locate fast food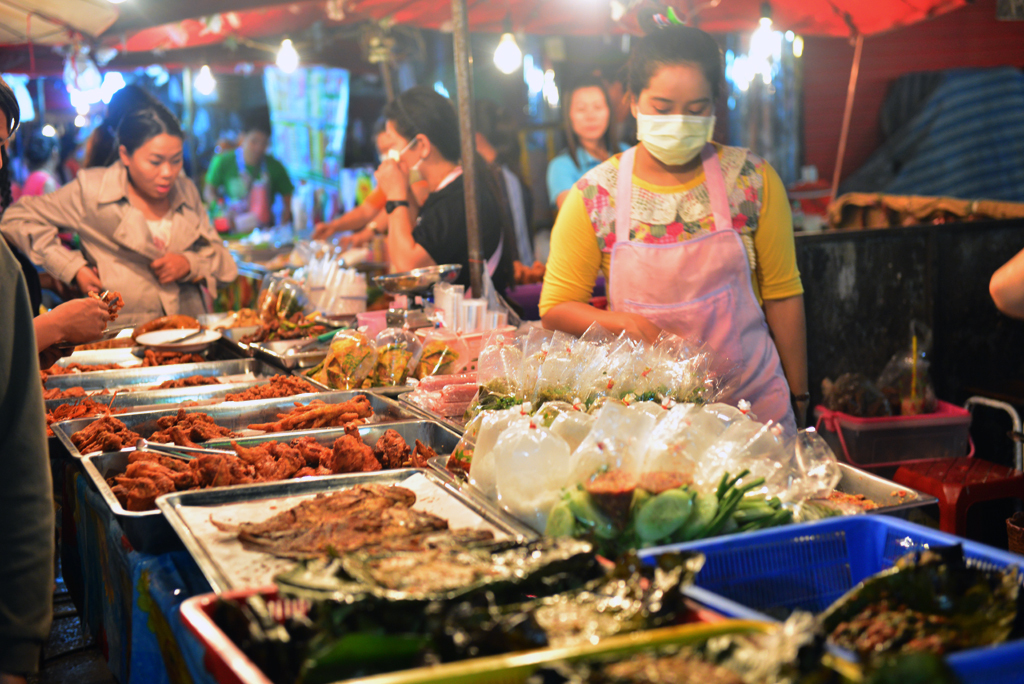
bbox=(568, 392, 645, 505)
